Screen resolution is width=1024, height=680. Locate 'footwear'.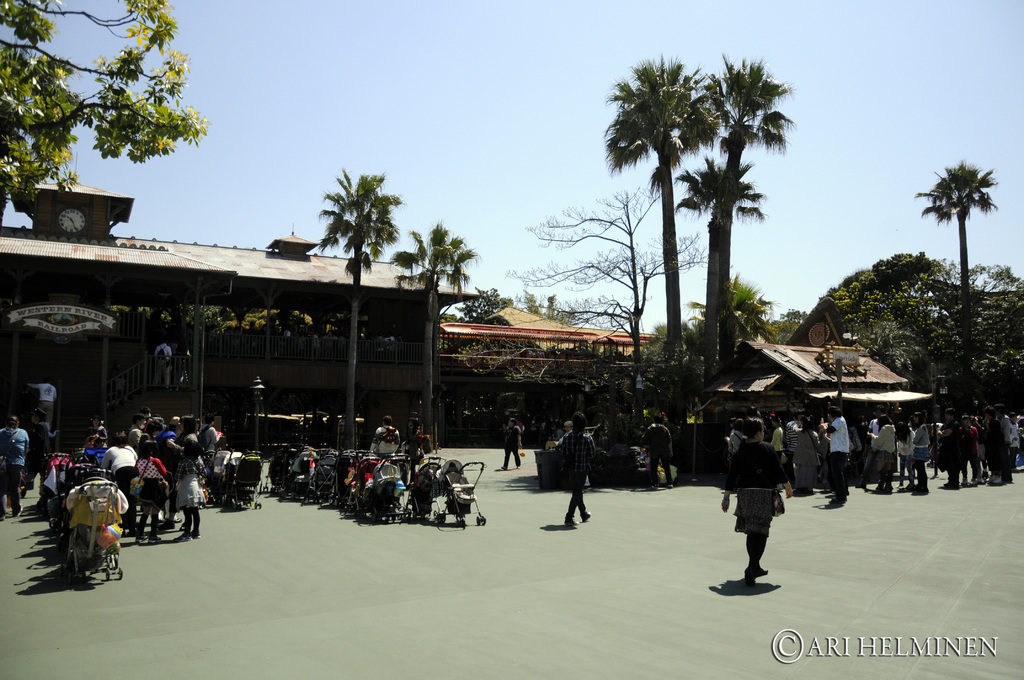
(left=742, top=567, right=754, bottom=588).
